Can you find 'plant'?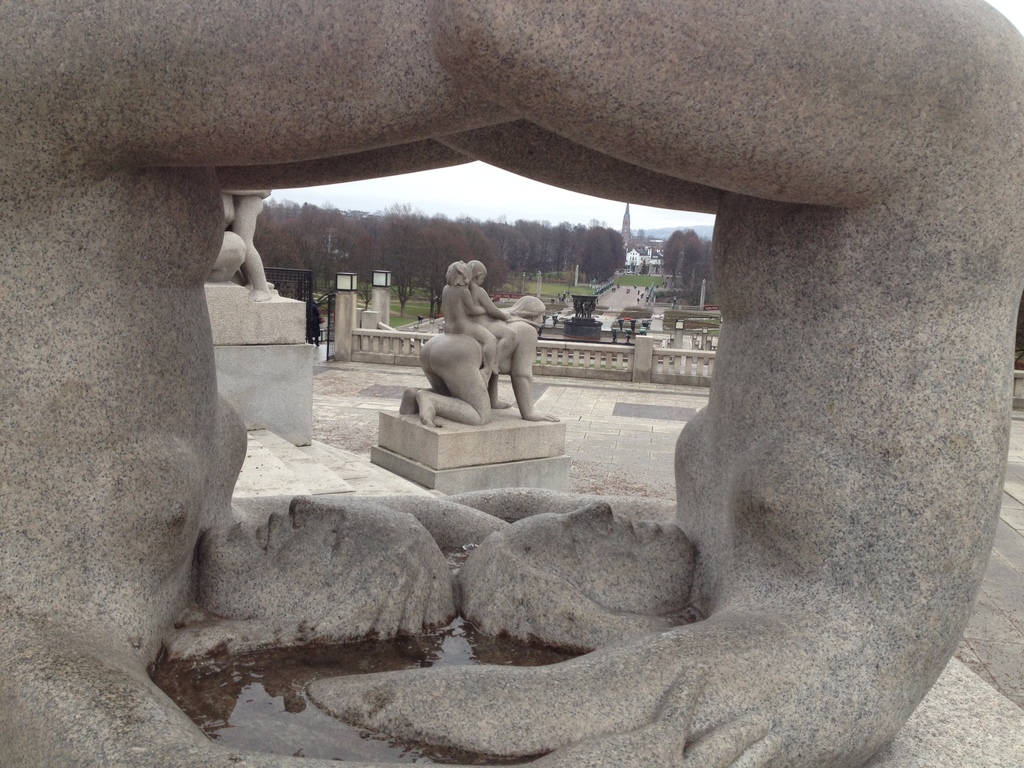
Yes, bounding box: left=392, top=294, right=437, bottom=326.
